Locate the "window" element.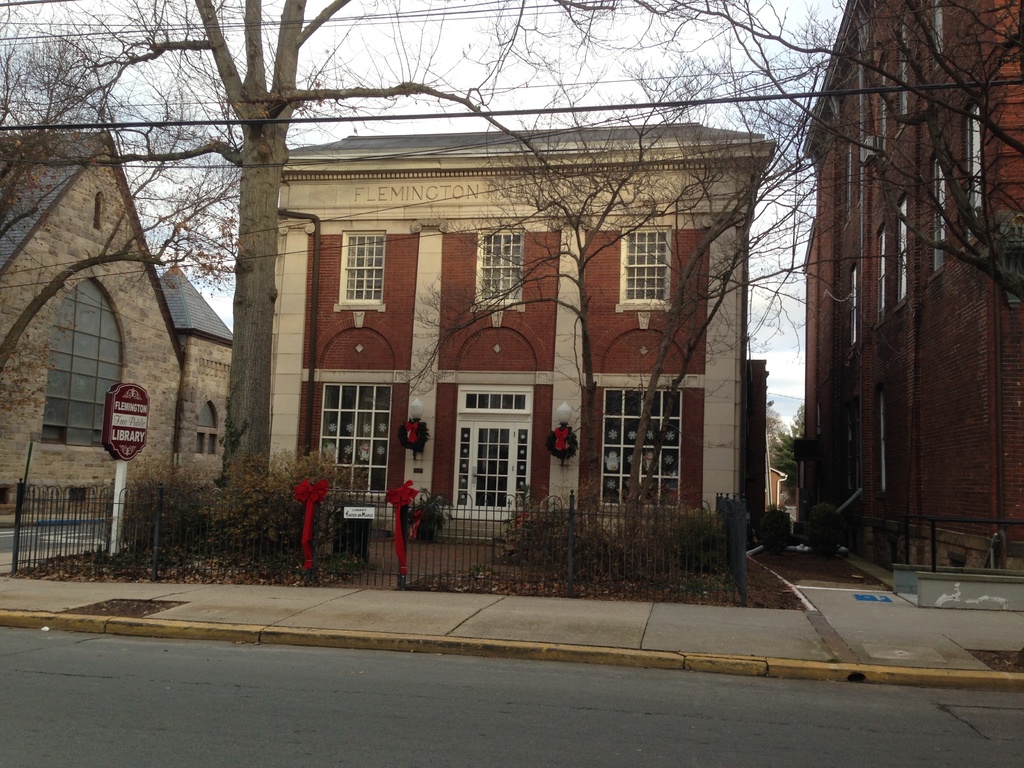
Element bbox: 196:435:203:453.
